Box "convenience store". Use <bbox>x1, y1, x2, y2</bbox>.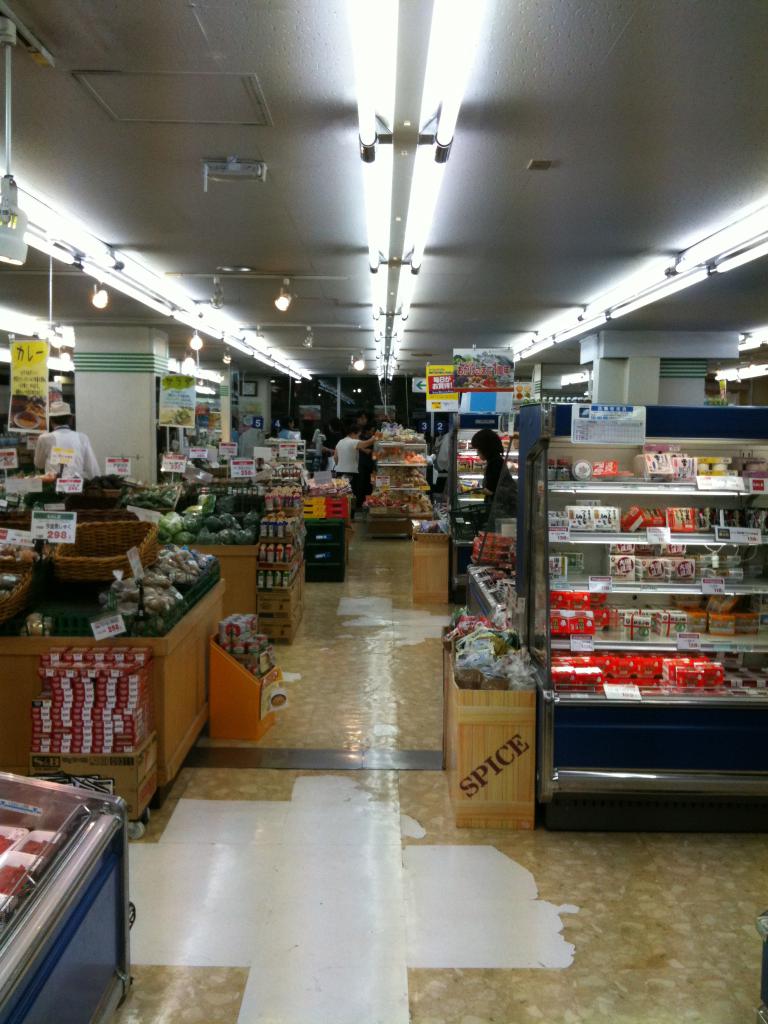
<bbox>0, 0, 767, 1023</bbox>.
